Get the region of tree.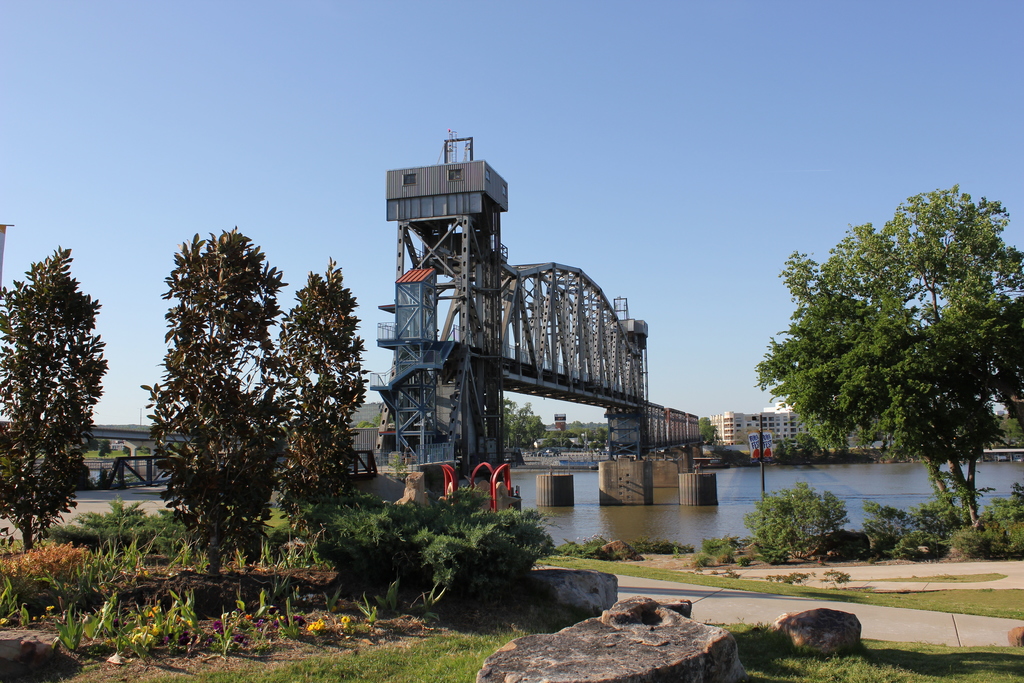
<bbox>131, 212, 296, 579</bbox>.
